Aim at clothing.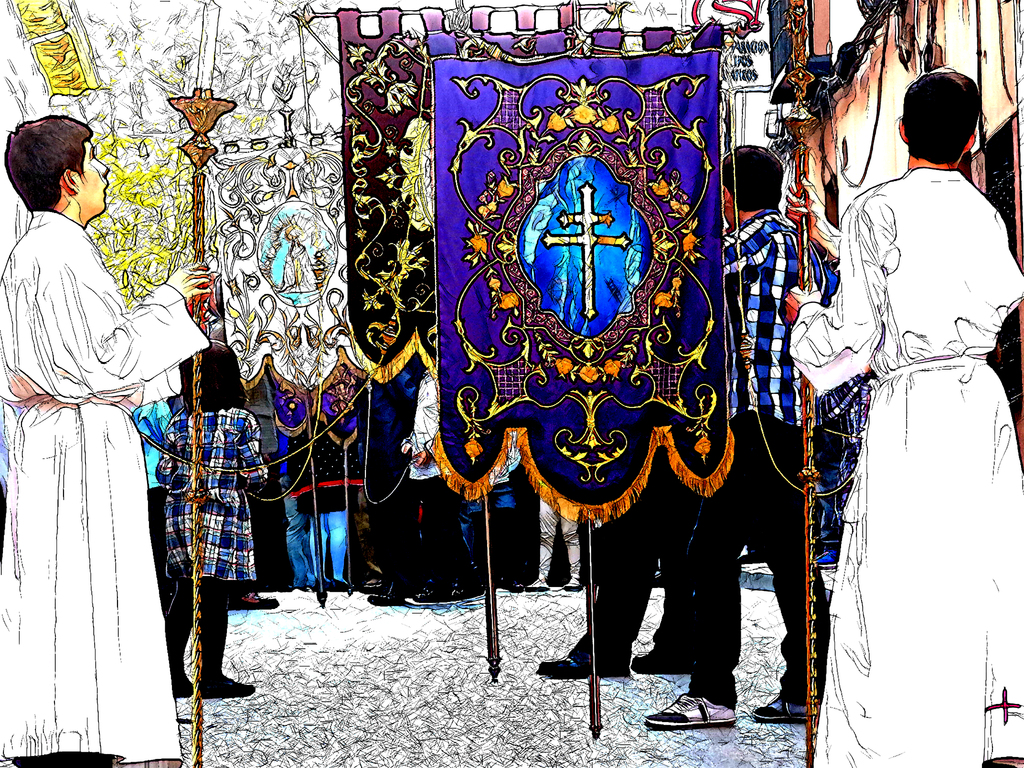
Aimed at 157/404/266/675.
